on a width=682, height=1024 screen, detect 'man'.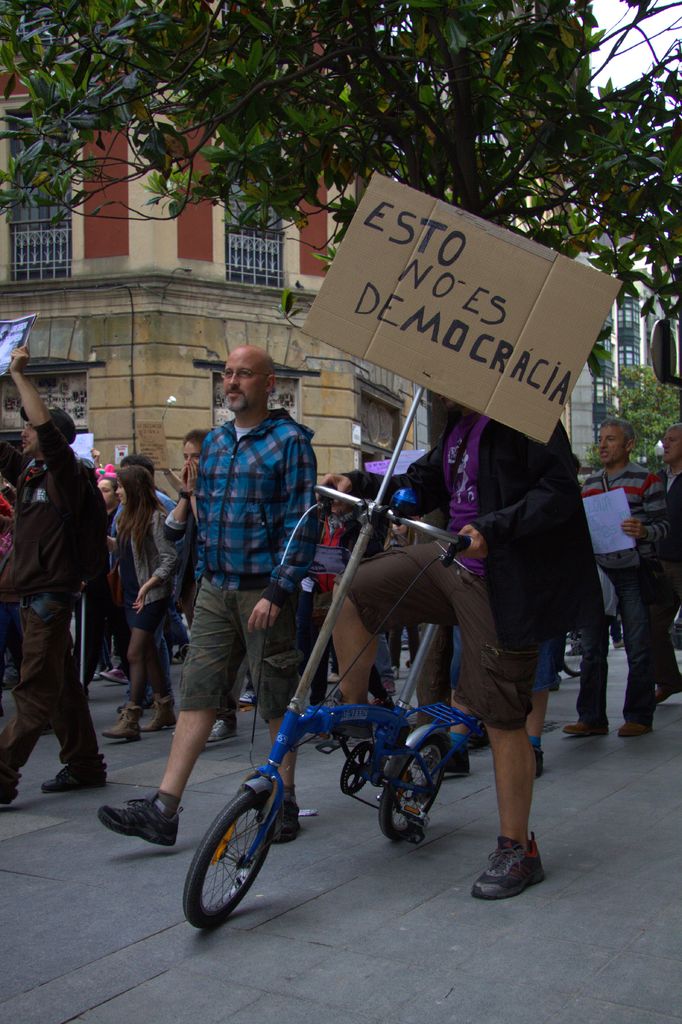
99 348 312 841.
